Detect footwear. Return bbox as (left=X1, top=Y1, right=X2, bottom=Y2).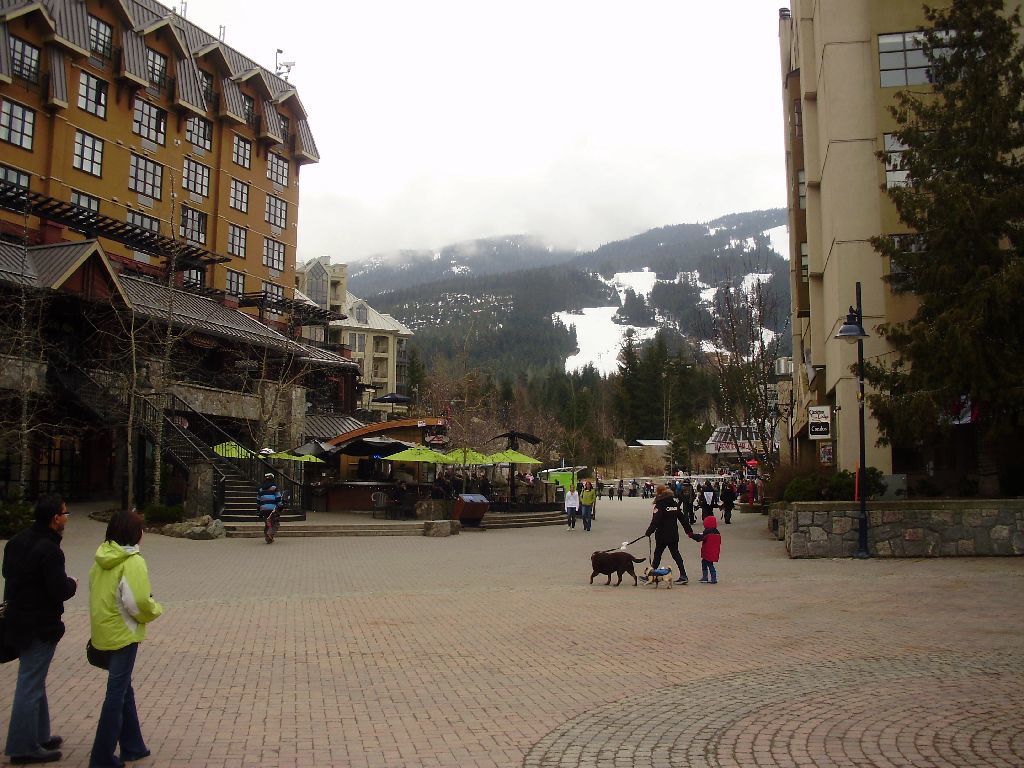
(left=637, top=574, right=648, bottom=584).
